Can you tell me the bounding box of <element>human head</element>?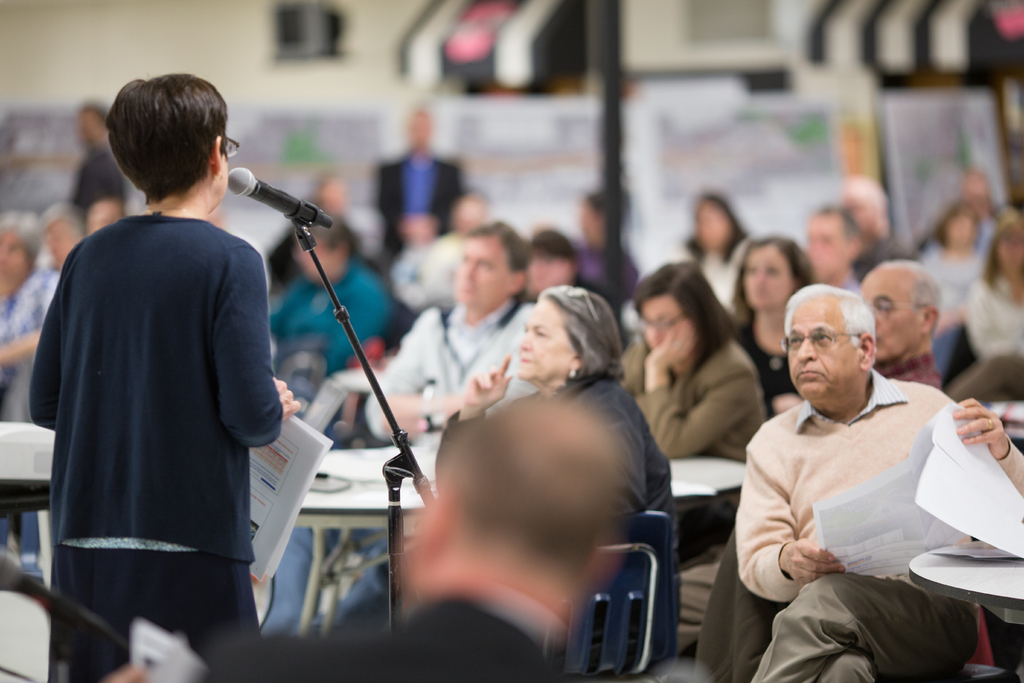
crop(626, 263, 719, 359).
